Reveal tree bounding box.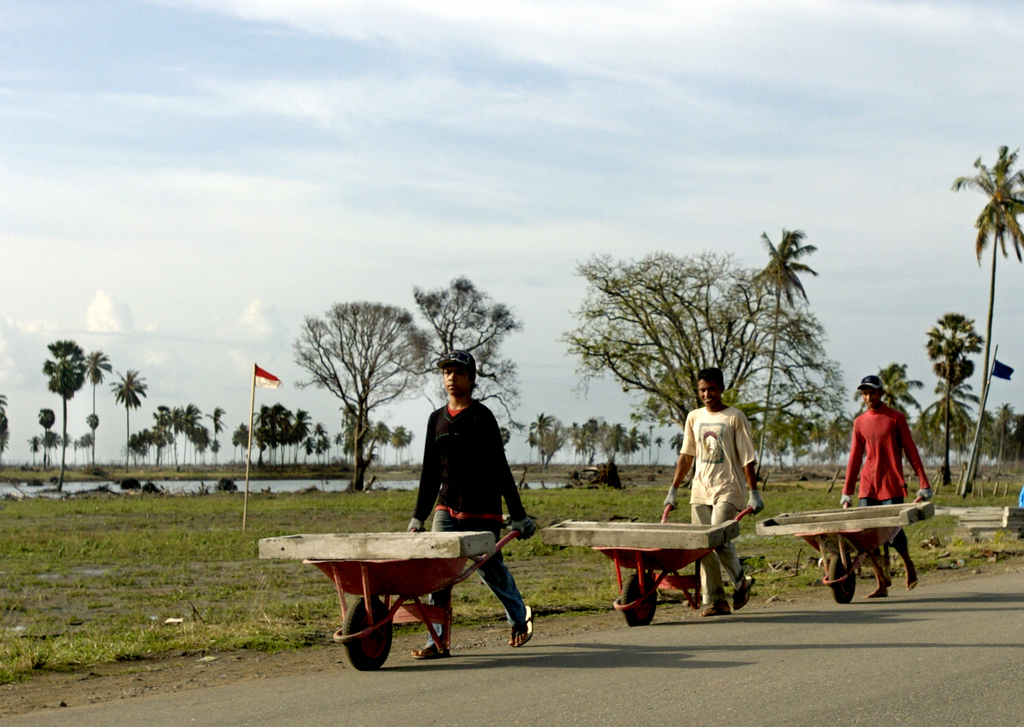
Revealed: 154,405,184,466.
